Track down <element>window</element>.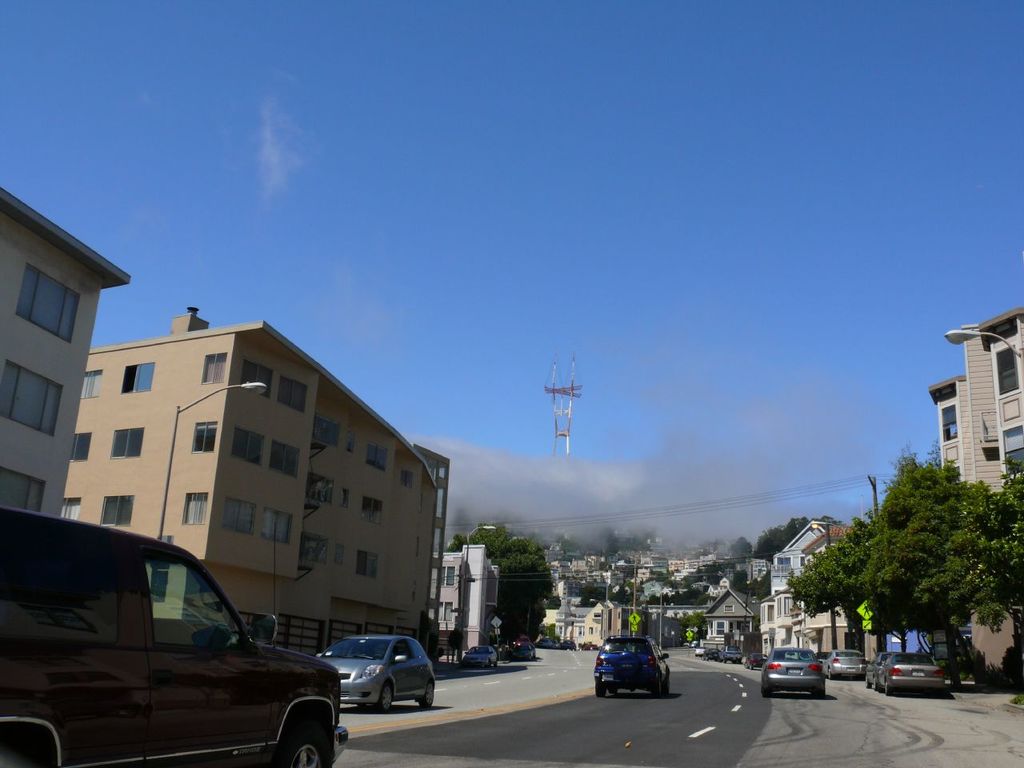
Tracked to bbox=[77, 366, 103, 403].
